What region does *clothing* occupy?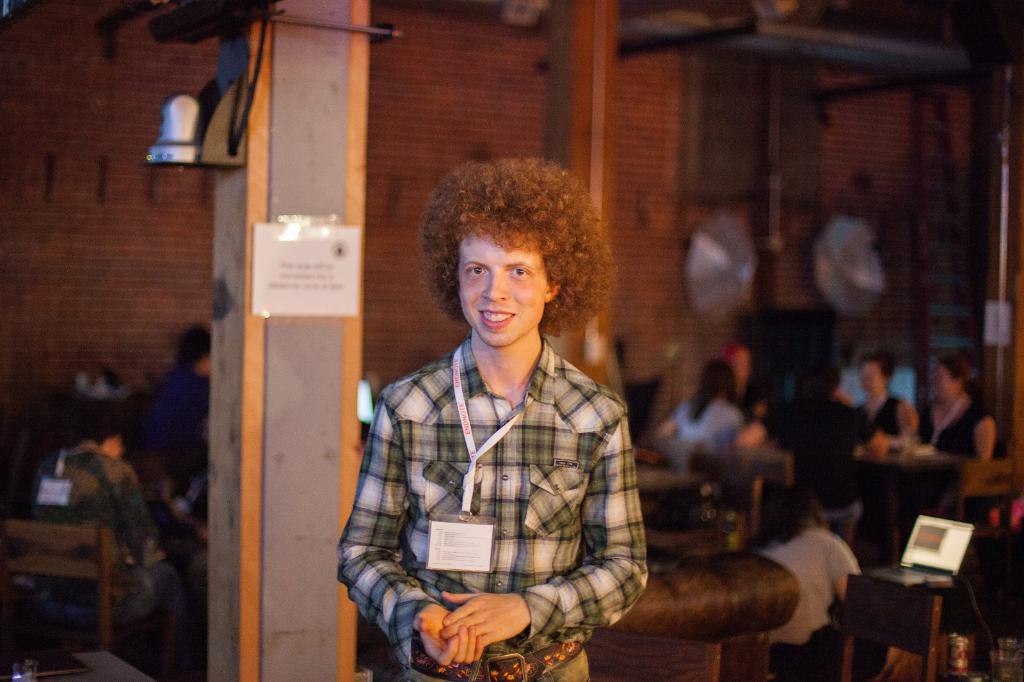
<box>922,397,986,456</box>.
